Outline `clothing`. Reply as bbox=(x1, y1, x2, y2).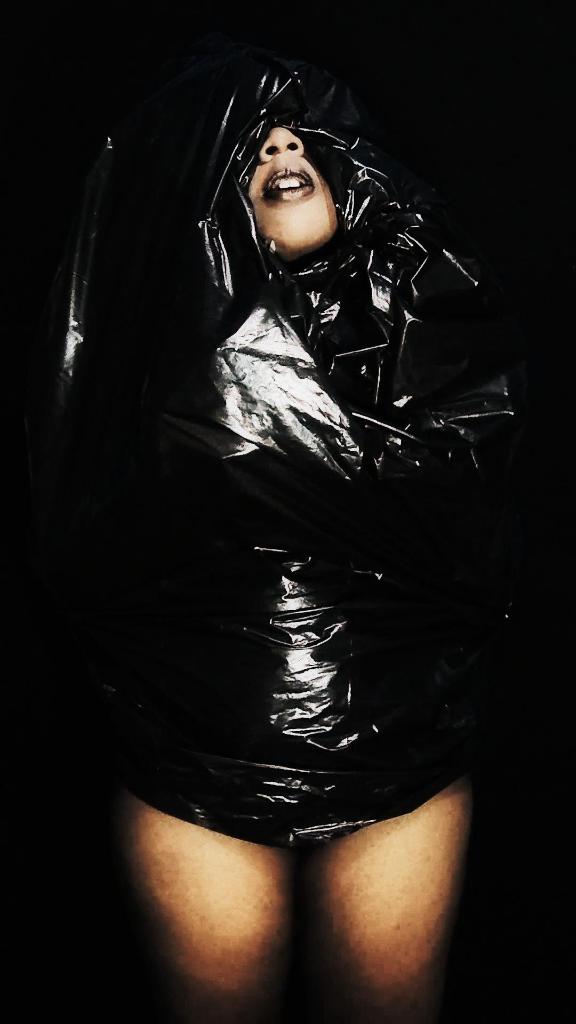
bbox=(76, 47, 519, 850).
